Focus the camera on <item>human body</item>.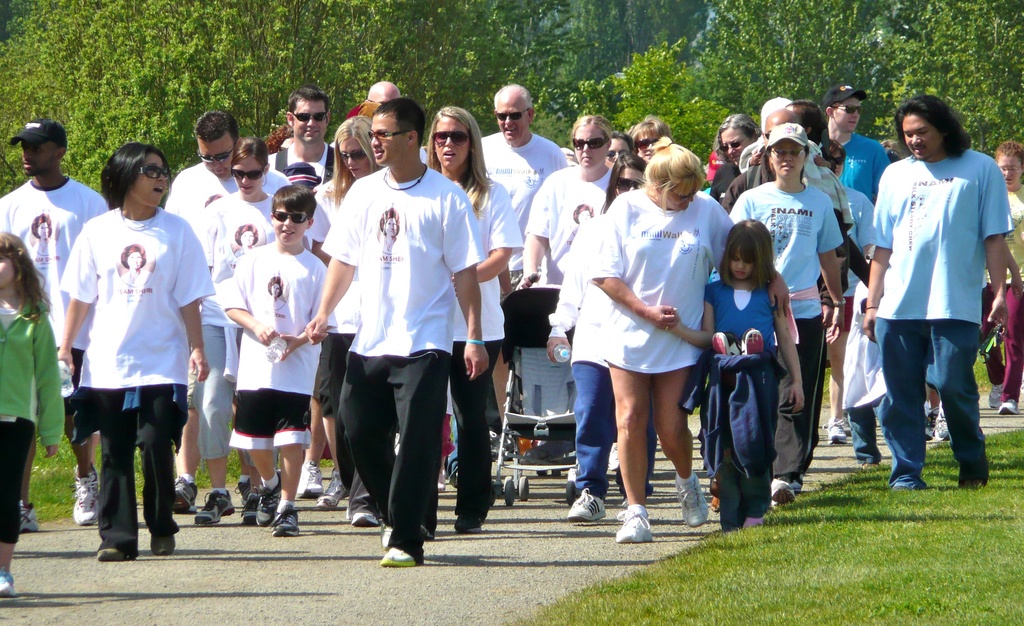
Focus region: (56, 143, 209, 563).
